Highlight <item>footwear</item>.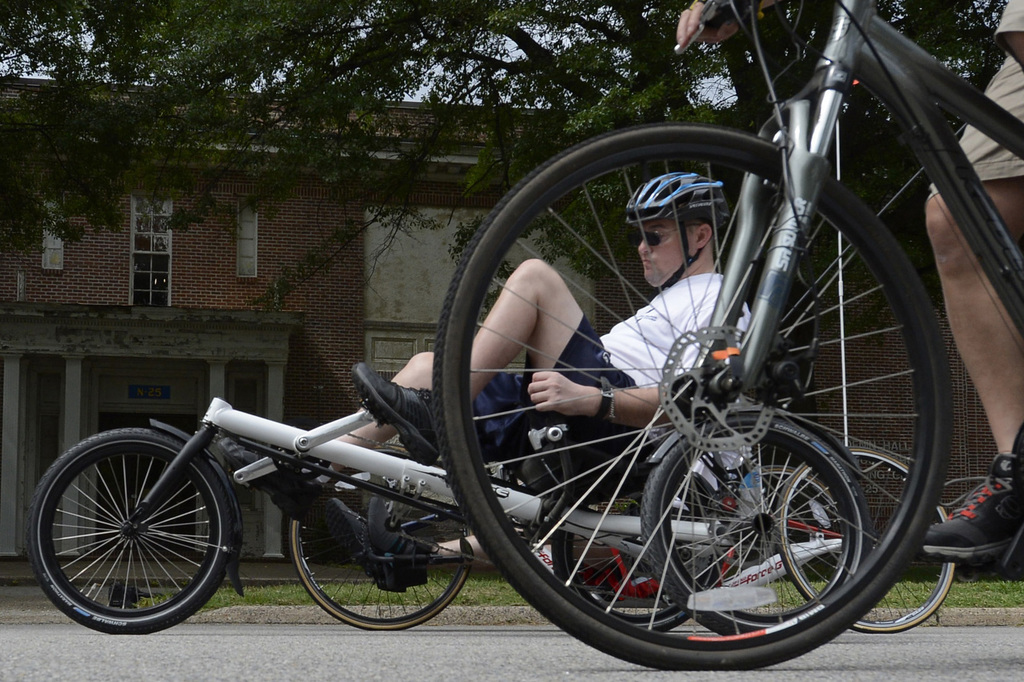
Highlighted region: (left=921, top=420, right=1023, bottom=569).
